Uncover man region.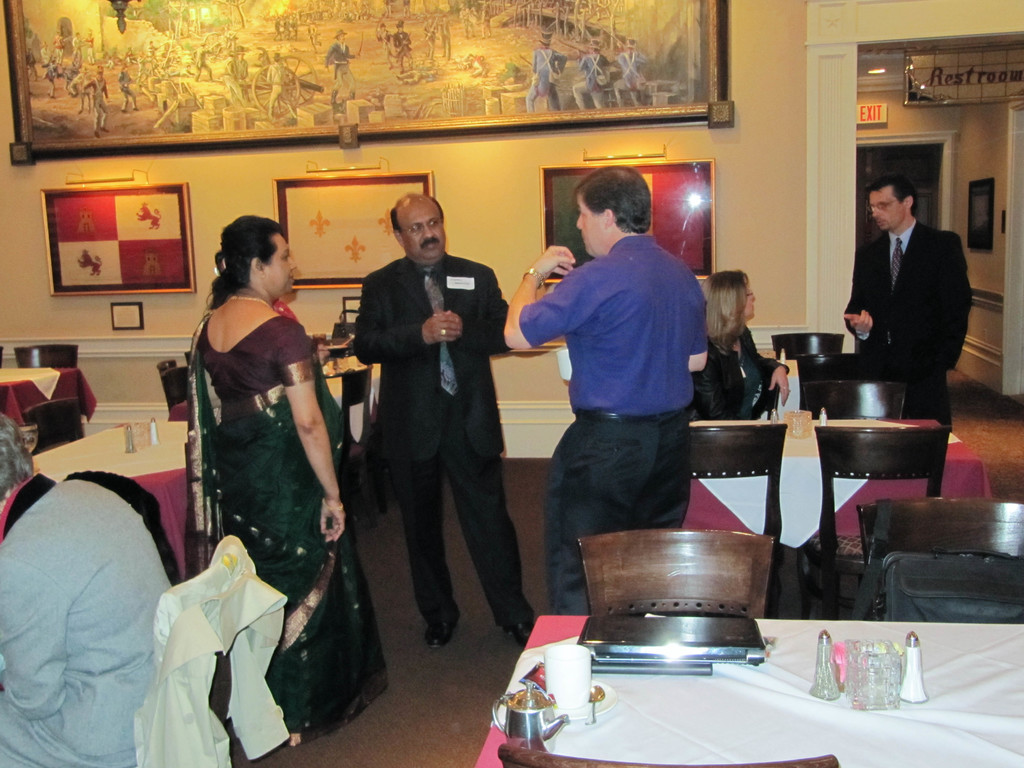
Uncovered: (838,177,972,495).
